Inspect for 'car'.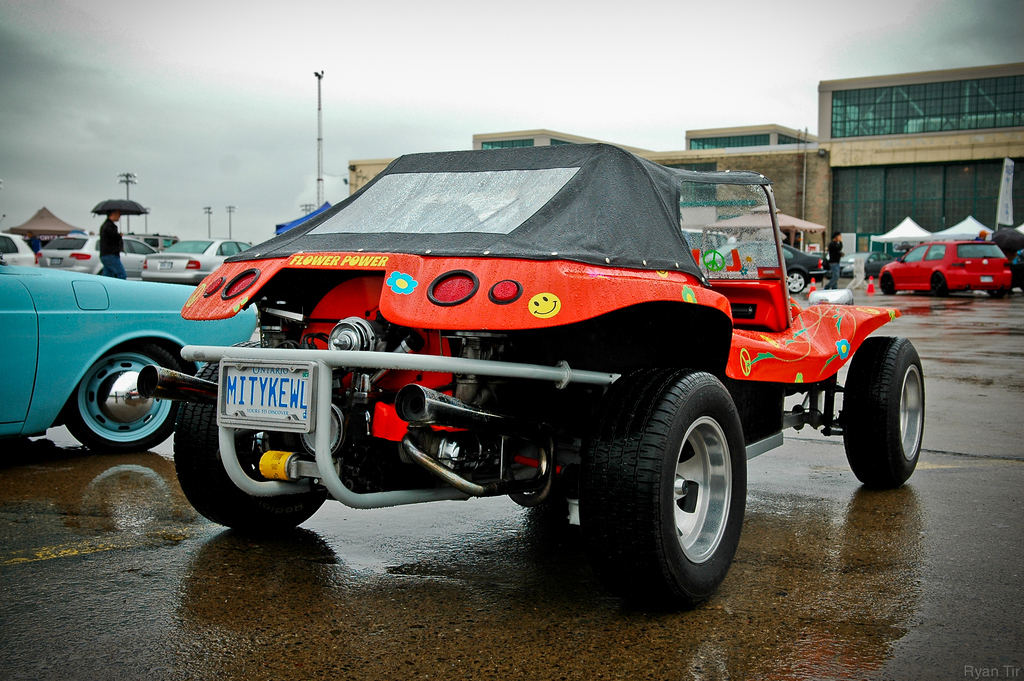
Inspection: x1=0, y1=231, x2=39, y2=268.
